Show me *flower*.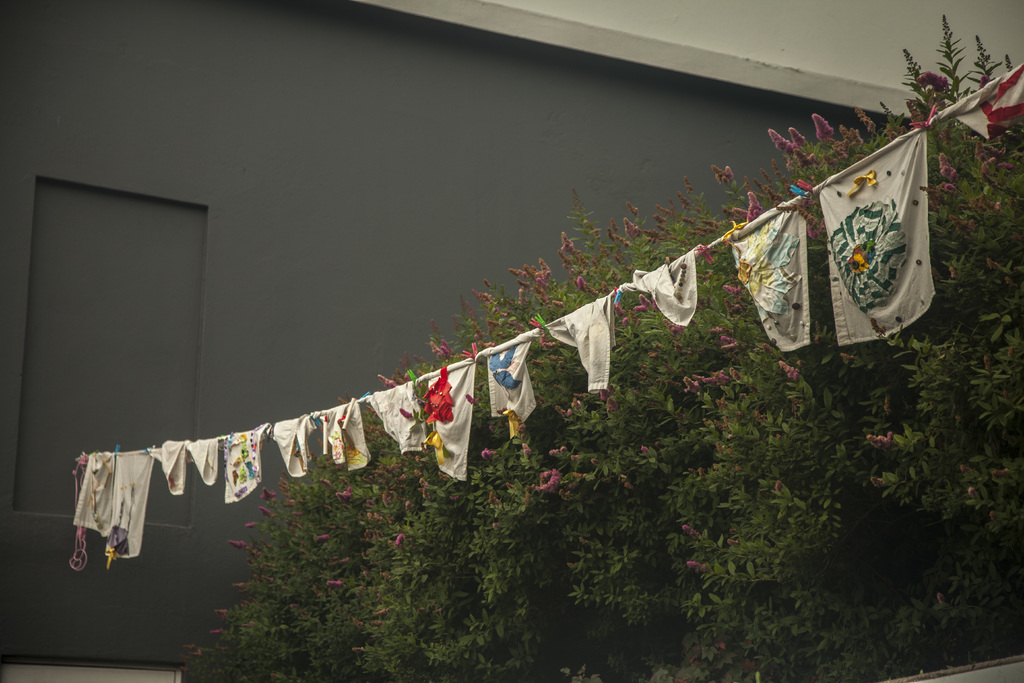
*flower* is here: 278:469:289:477.
